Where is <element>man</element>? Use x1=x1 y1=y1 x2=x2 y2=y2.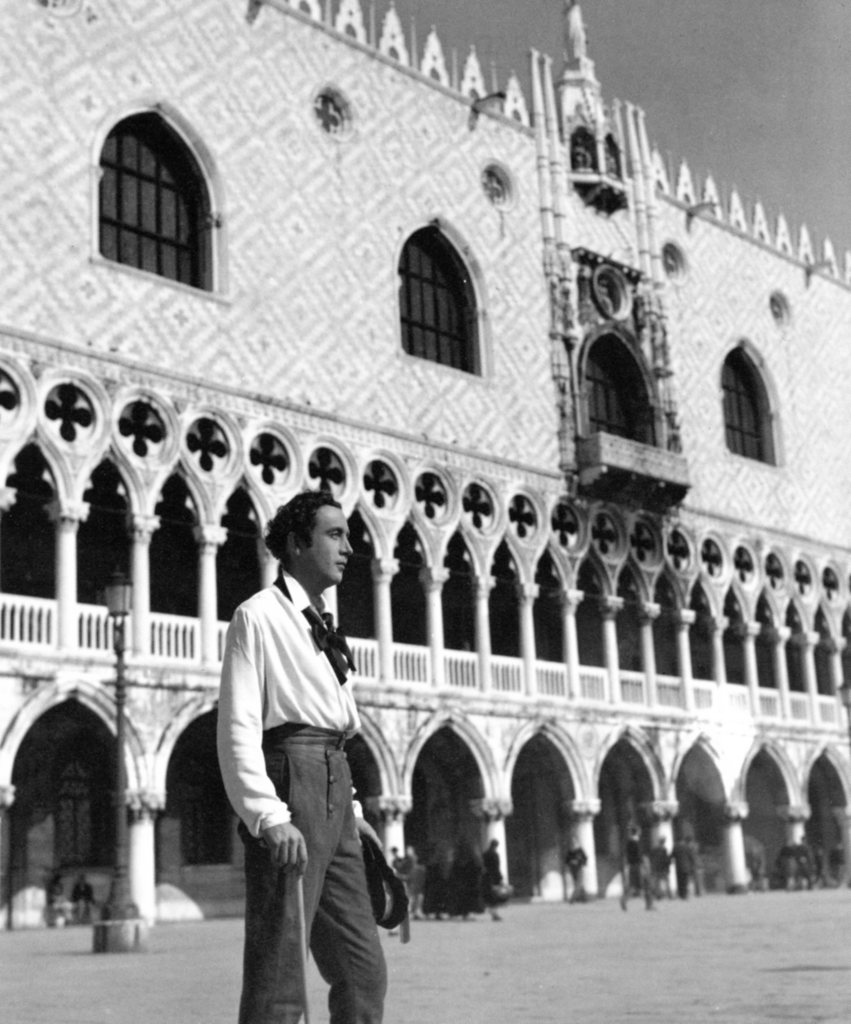
x1=667 y1=834 x2=696 y2=897.
